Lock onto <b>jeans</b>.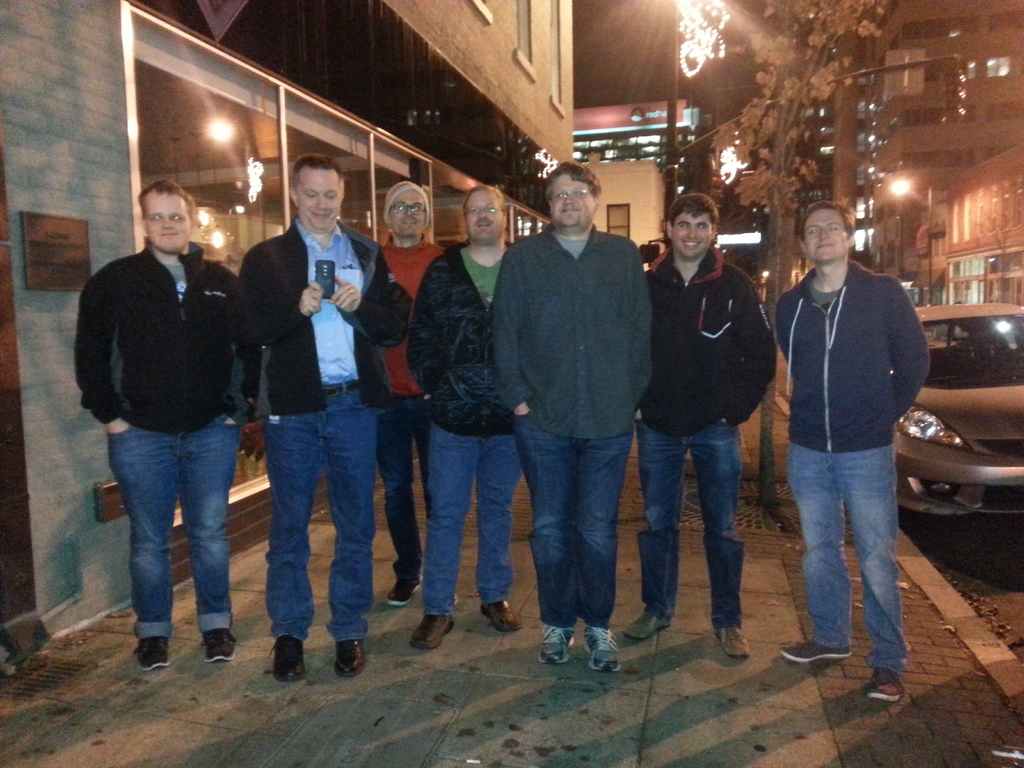
Locked: [x1=789, y1=436, x2=900, y2=674].
